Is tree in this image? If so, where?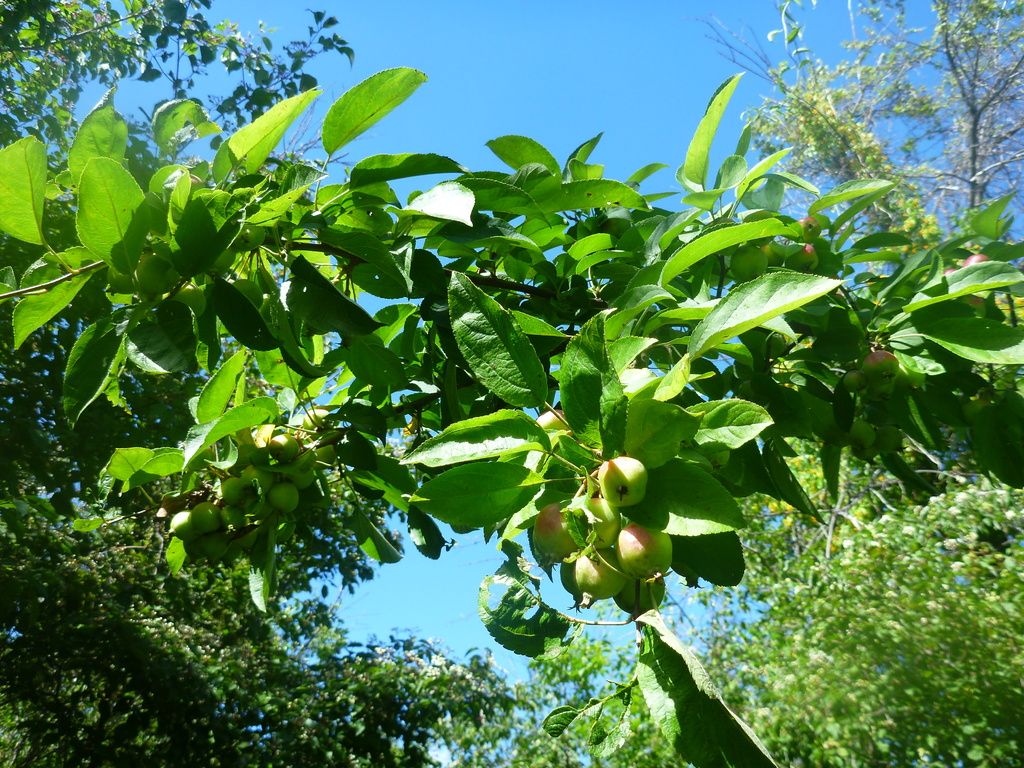
Yes, at BBox(38, 19, 988, 719).
